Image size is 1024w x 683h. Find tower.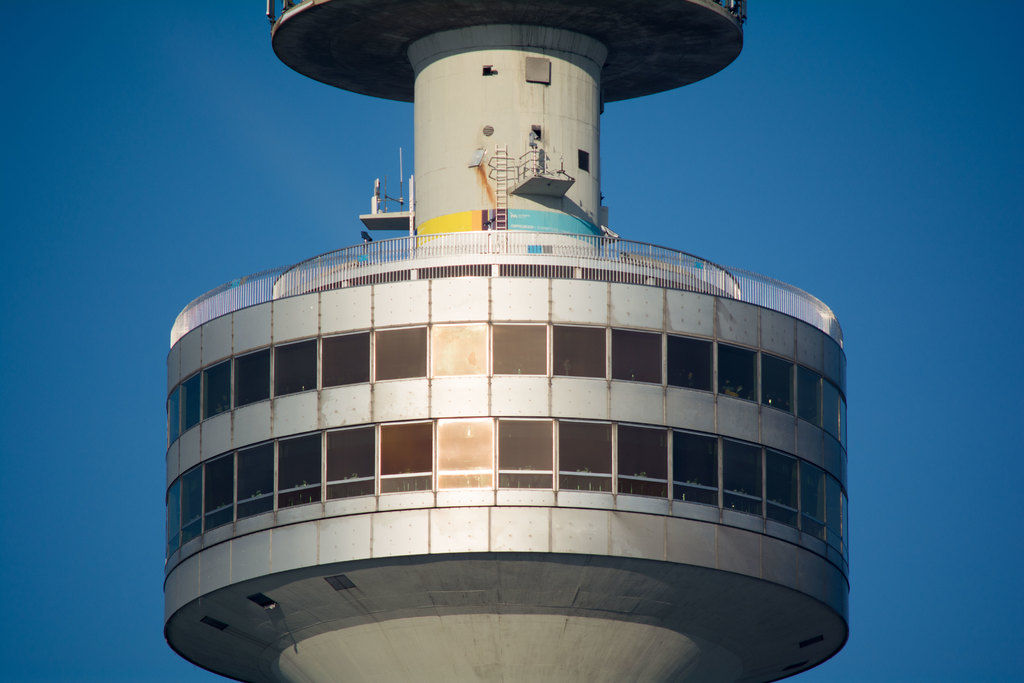
box(163, 0, 857, 682).
